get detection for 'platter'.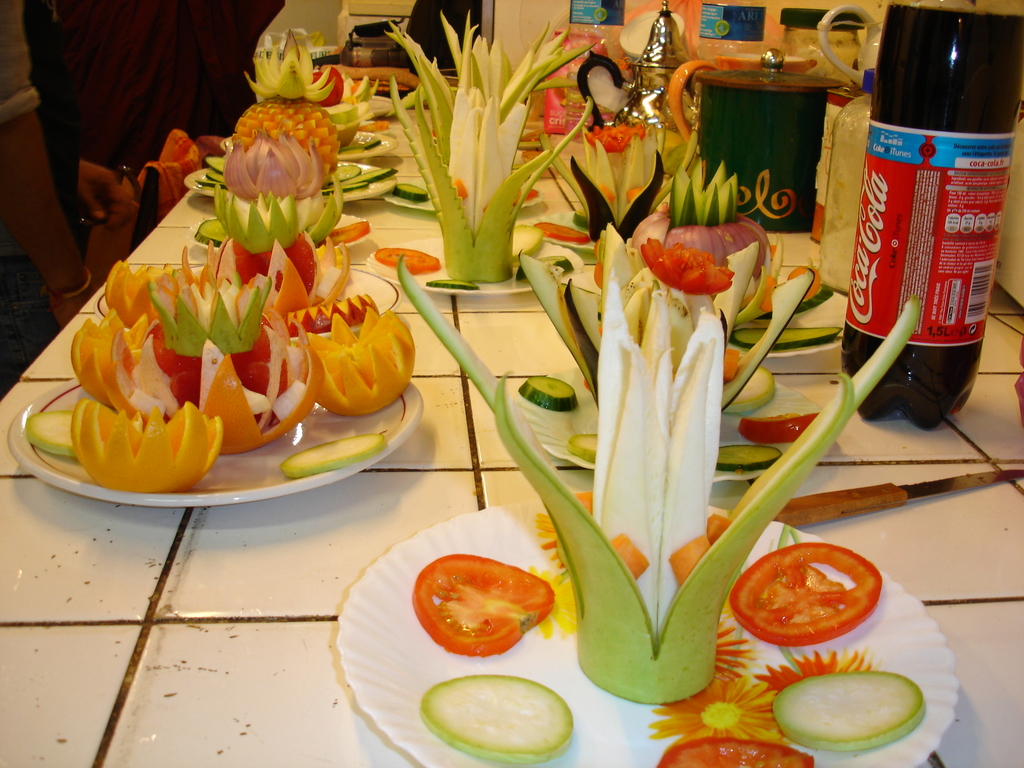
Detection: 522 364 824 481.
